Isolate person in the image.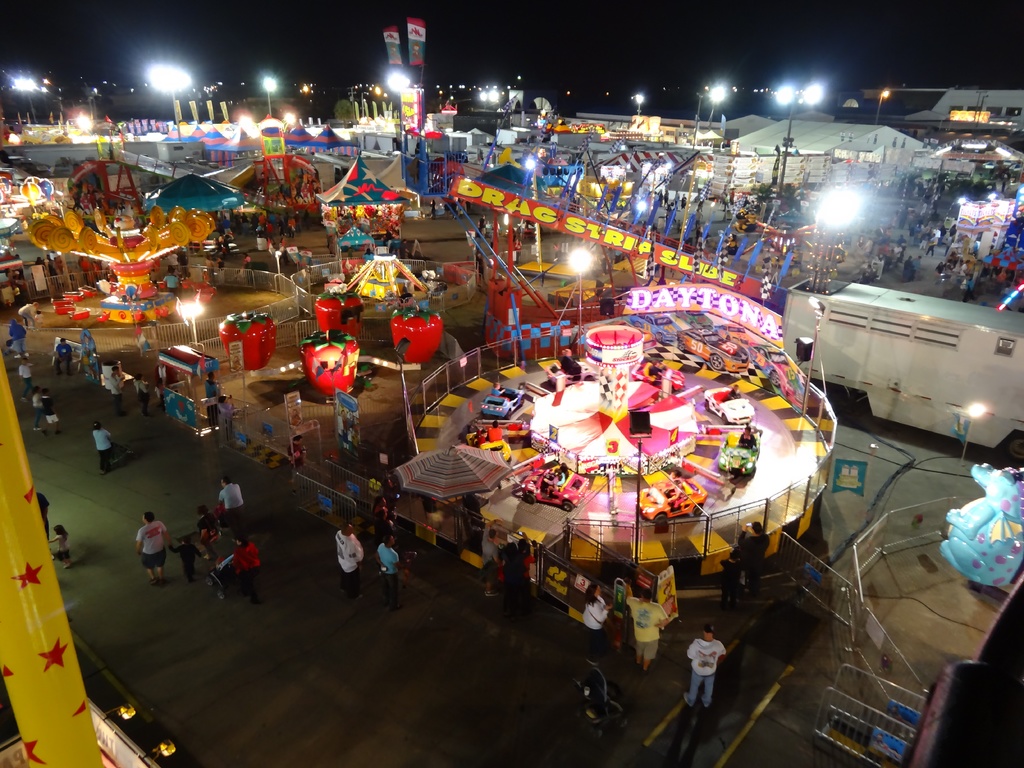
Isolated region: bbox(54, 335, 75, 369).
